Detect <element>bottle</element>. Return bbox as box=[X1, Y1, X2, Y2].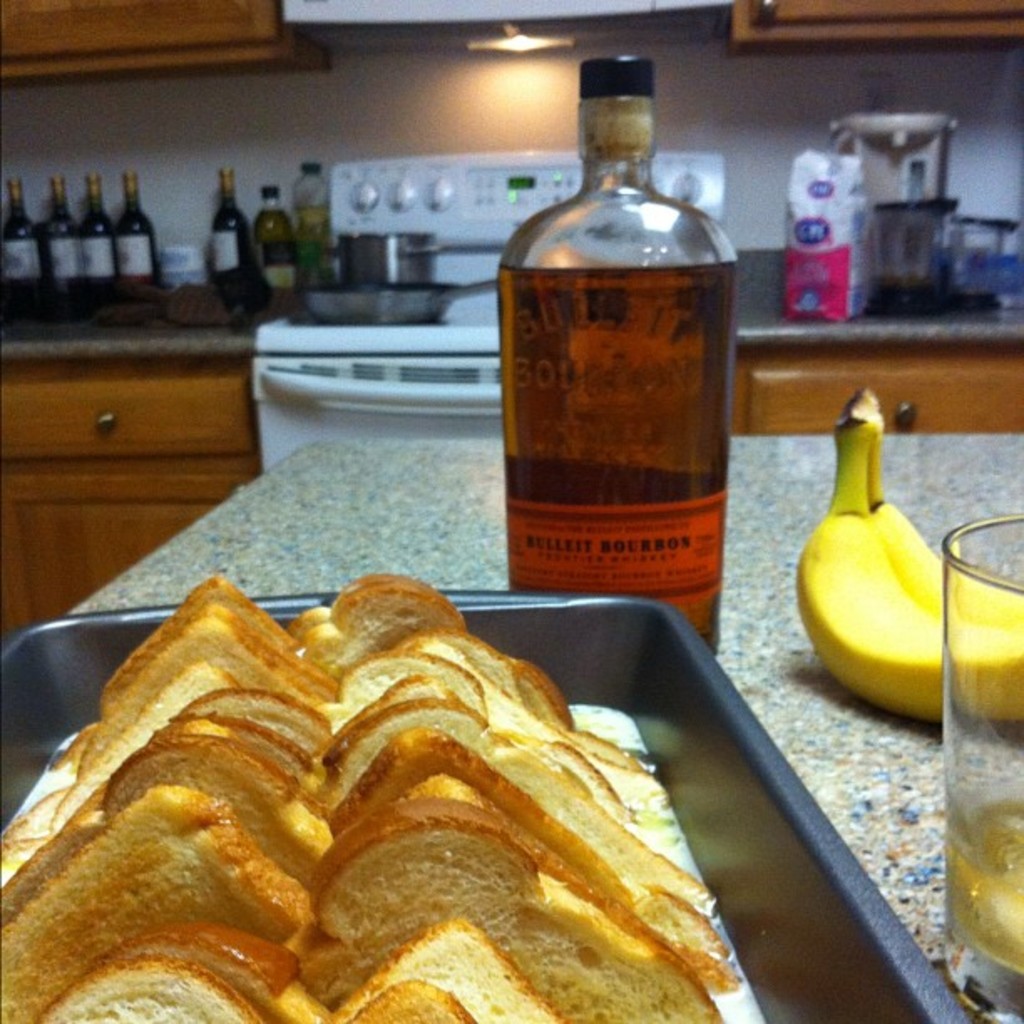
box=[246, 191, 293, 278].
